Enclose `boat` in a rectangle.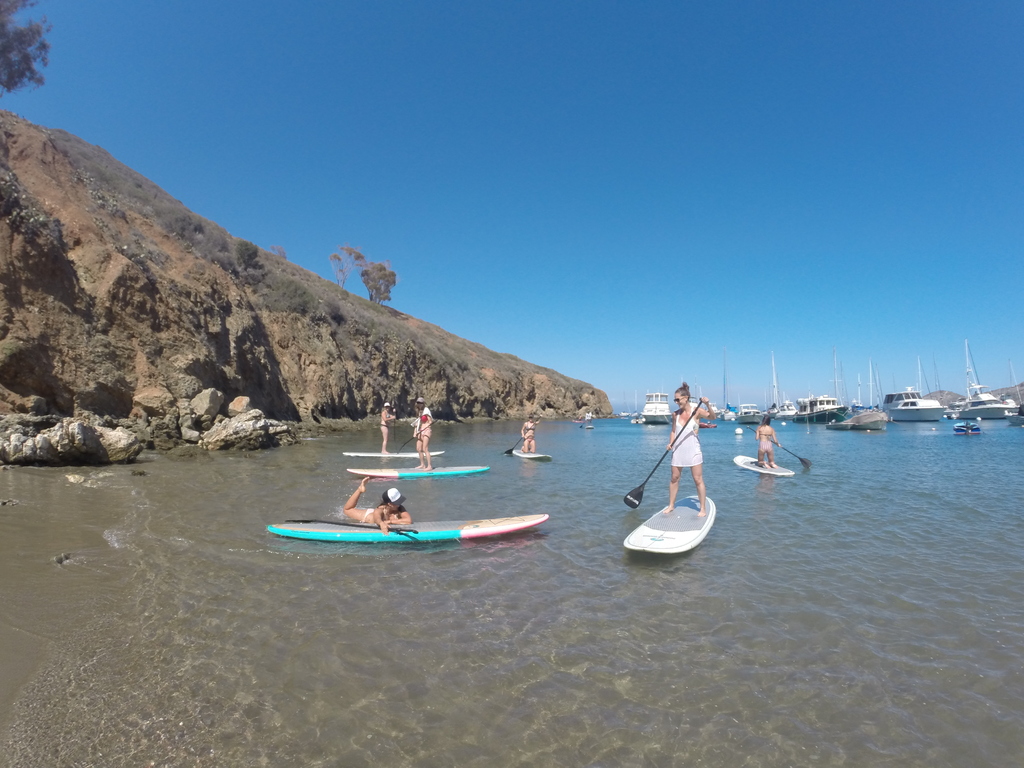
detection(723, 348, 738, 420).
